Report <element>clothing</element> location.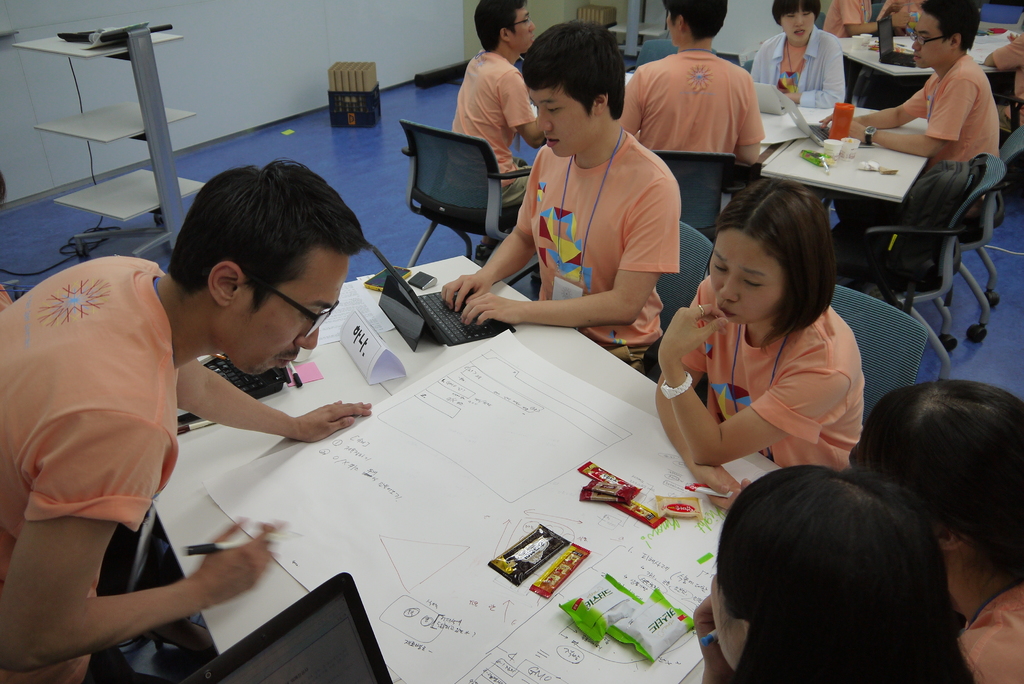
Report: [959,581,1023,683].
